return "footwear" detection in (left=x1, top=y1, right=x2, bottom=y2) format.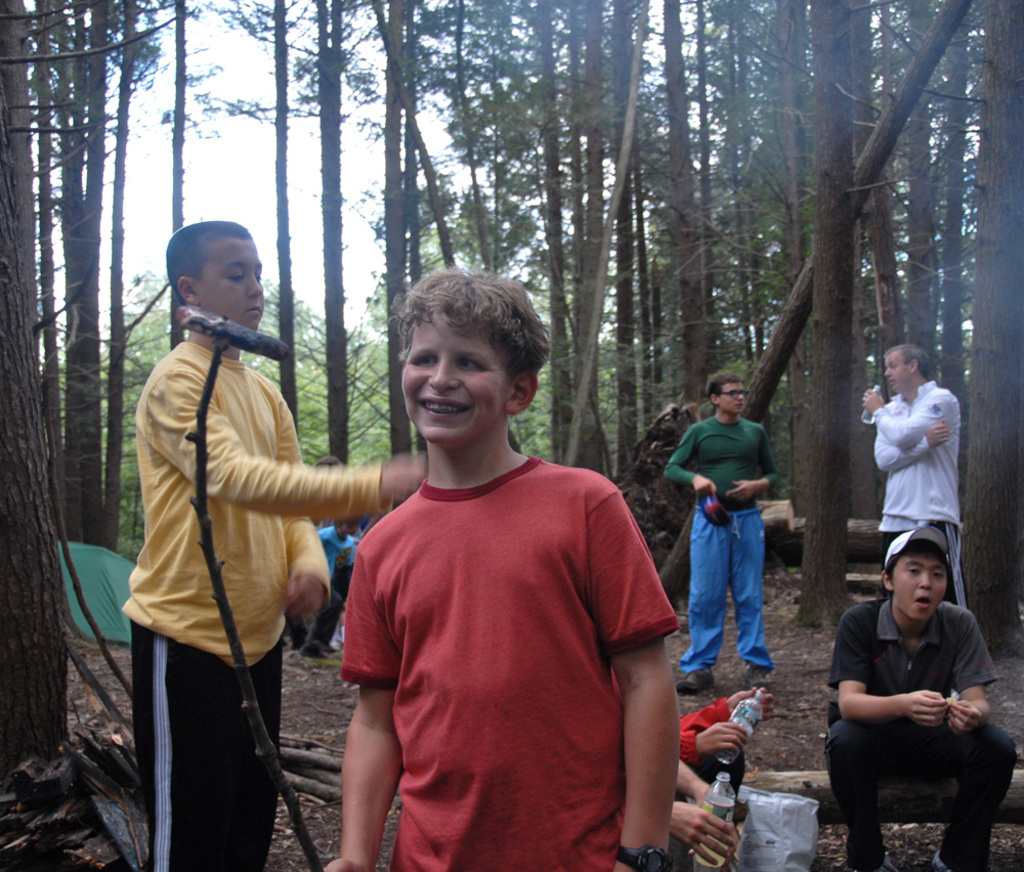
(left=685, top=669, right=711, bottom=696).
